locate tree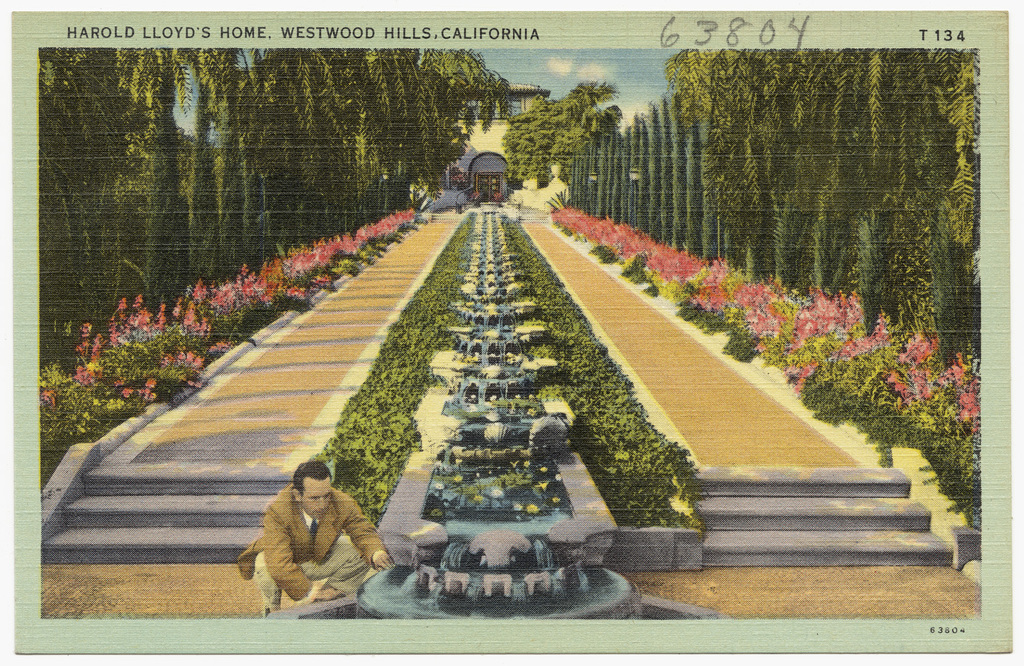
bbox(37, 46, 176, 459)
